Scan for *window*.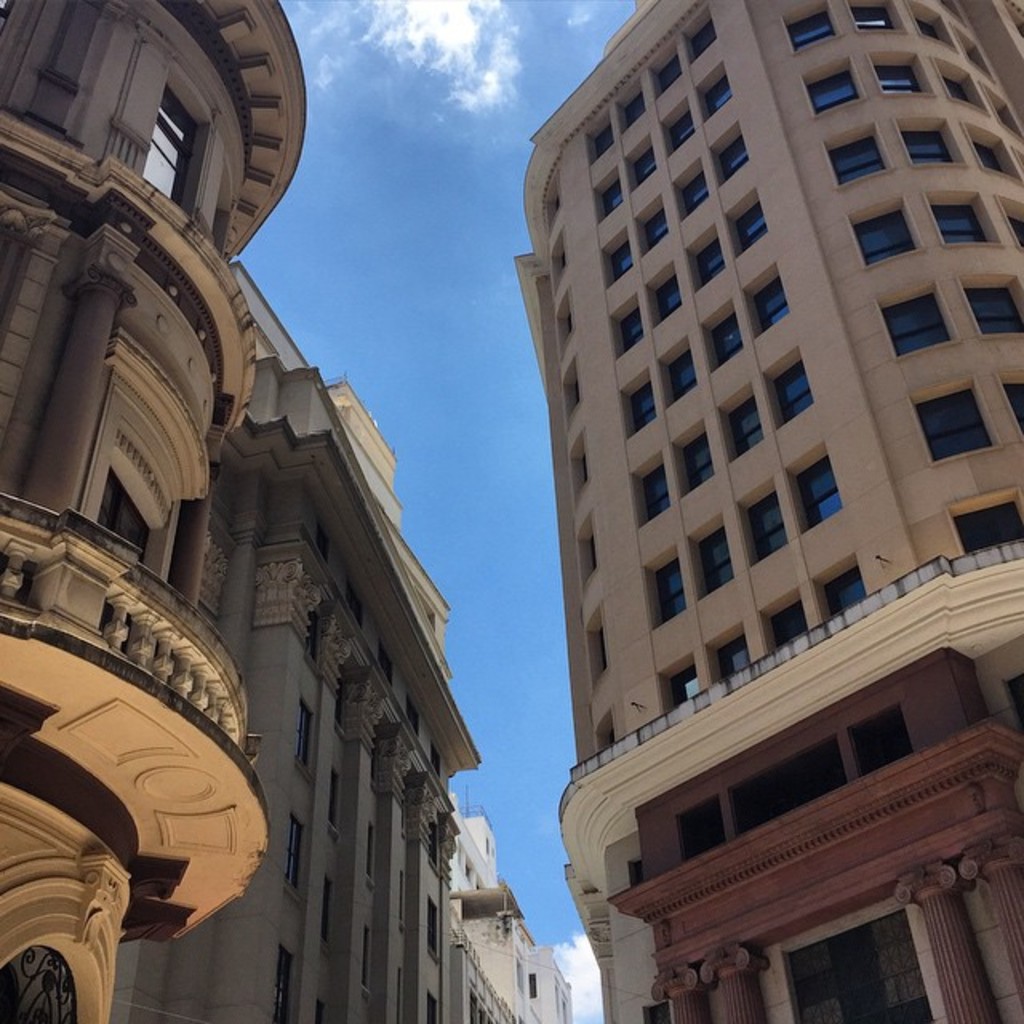
Scan result: box(88, 429, 174, 566).
